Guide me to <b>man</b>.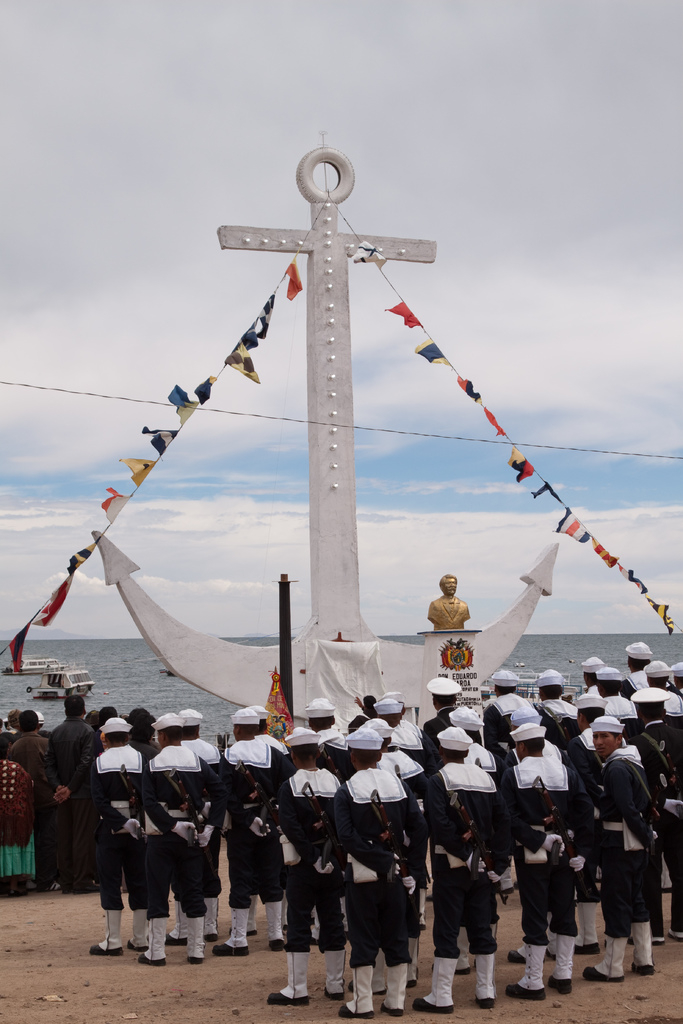
Guidance: <bbox>140, 708, 233, 964</bbox>.
